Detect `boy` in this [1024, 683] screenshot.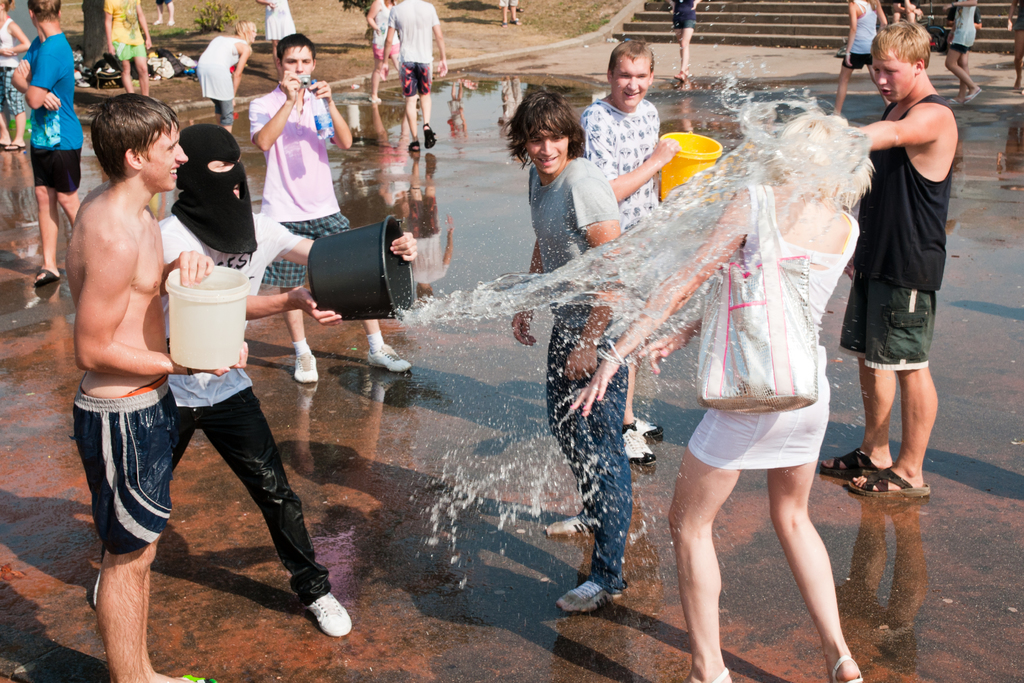
Detection: BBox(252, 34, 413, 383).
